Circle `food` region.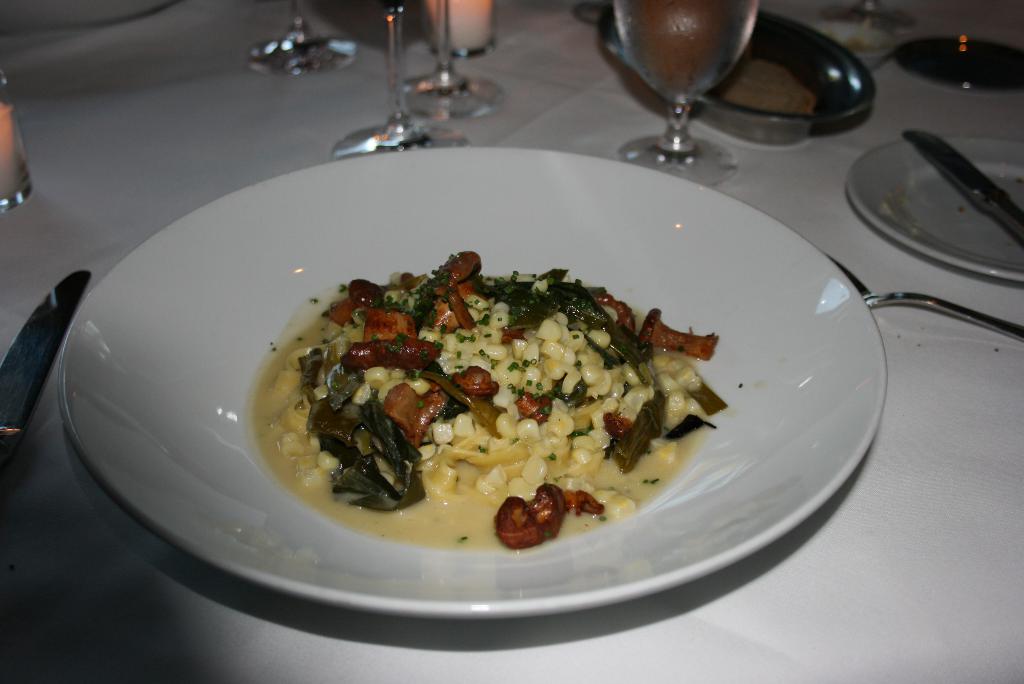
Region: select_region(821, 23, 888, 53).
